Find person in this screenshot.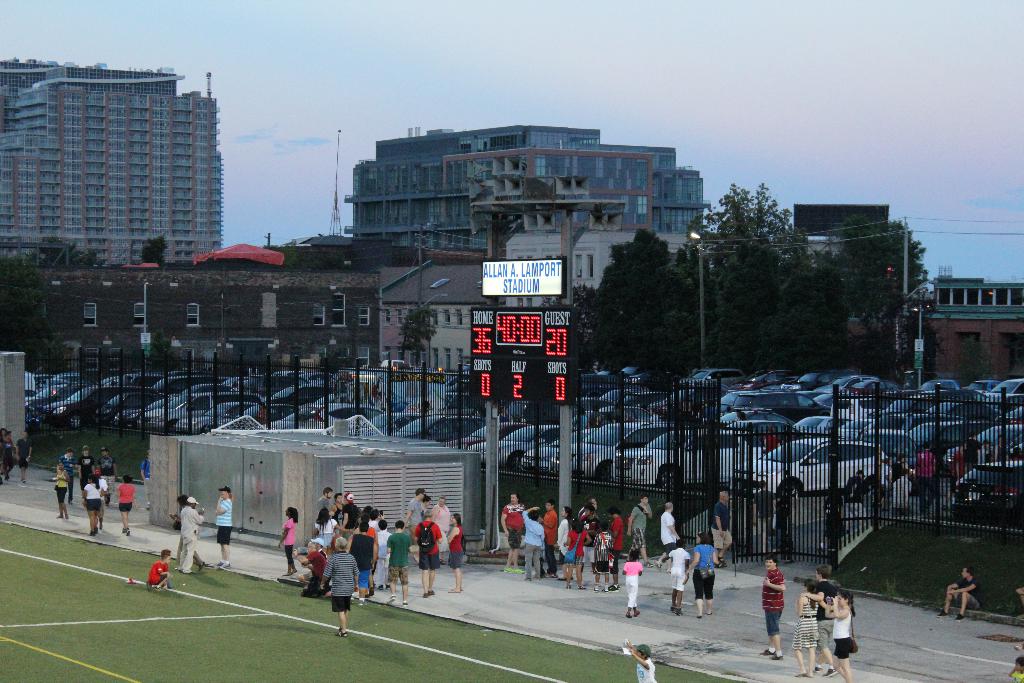
The bounding box for person is [x1=173, y1=493, x2=207, y2=572].
